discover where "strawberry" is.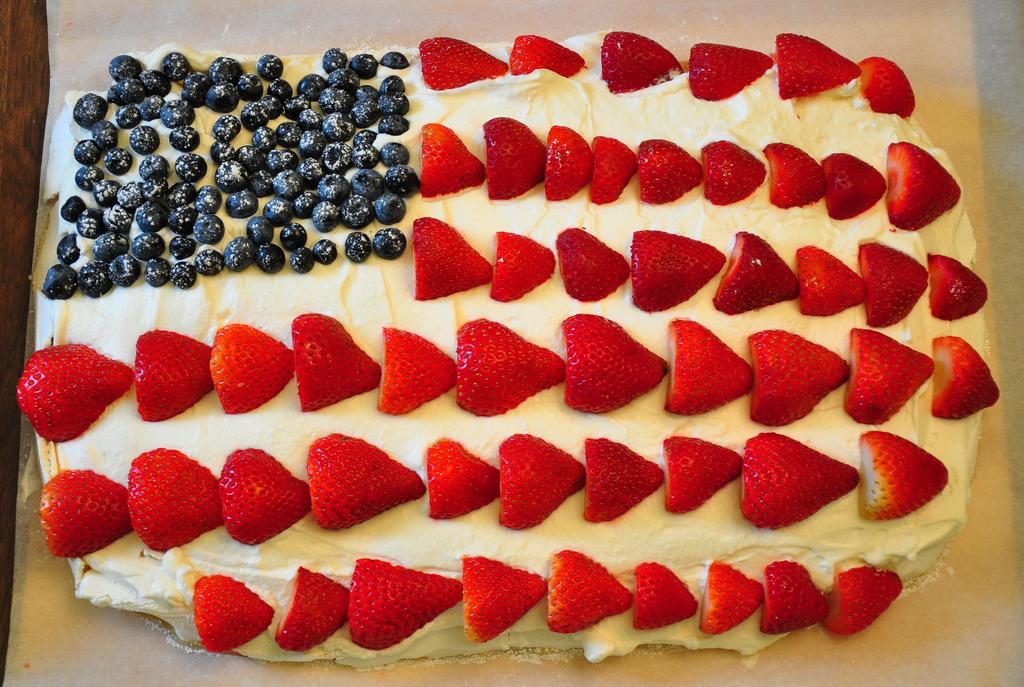
Discovered at select_region(135, 332, 215, 429).
